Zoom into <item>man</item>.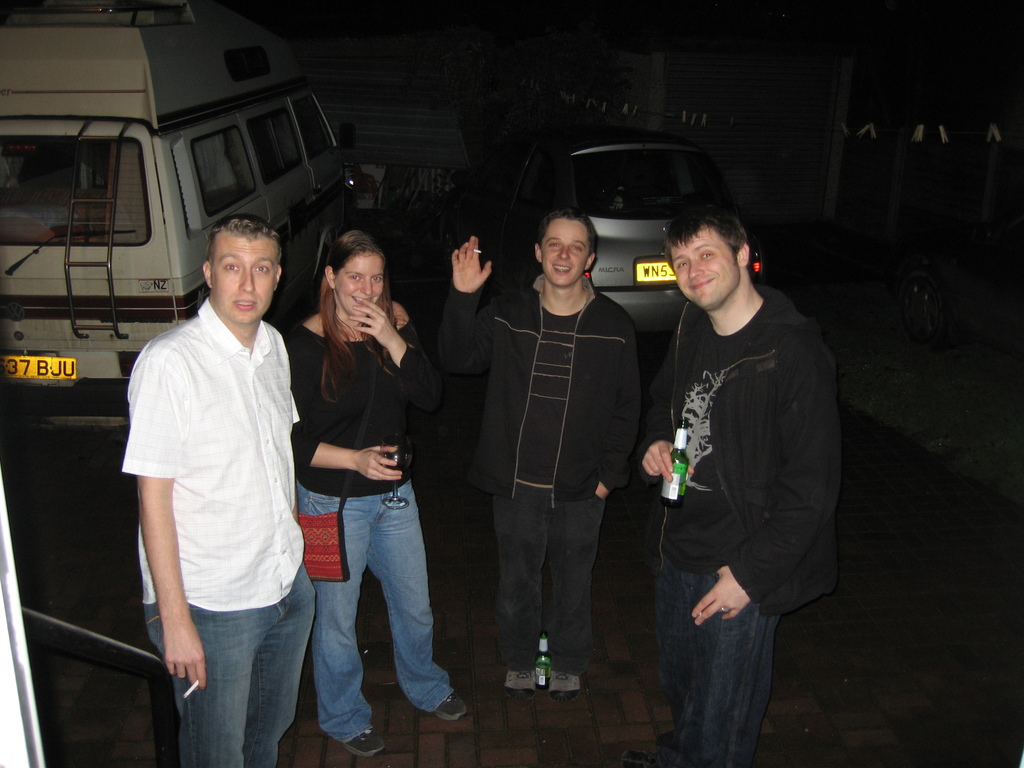
Zoom target: [445, 228, 644, 700].
